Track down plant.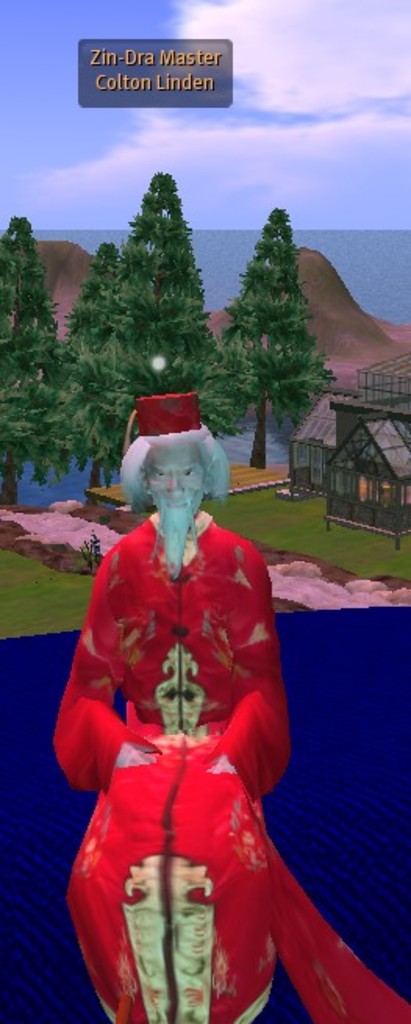
Tracked to BBox(69, 530, 109, 575).
